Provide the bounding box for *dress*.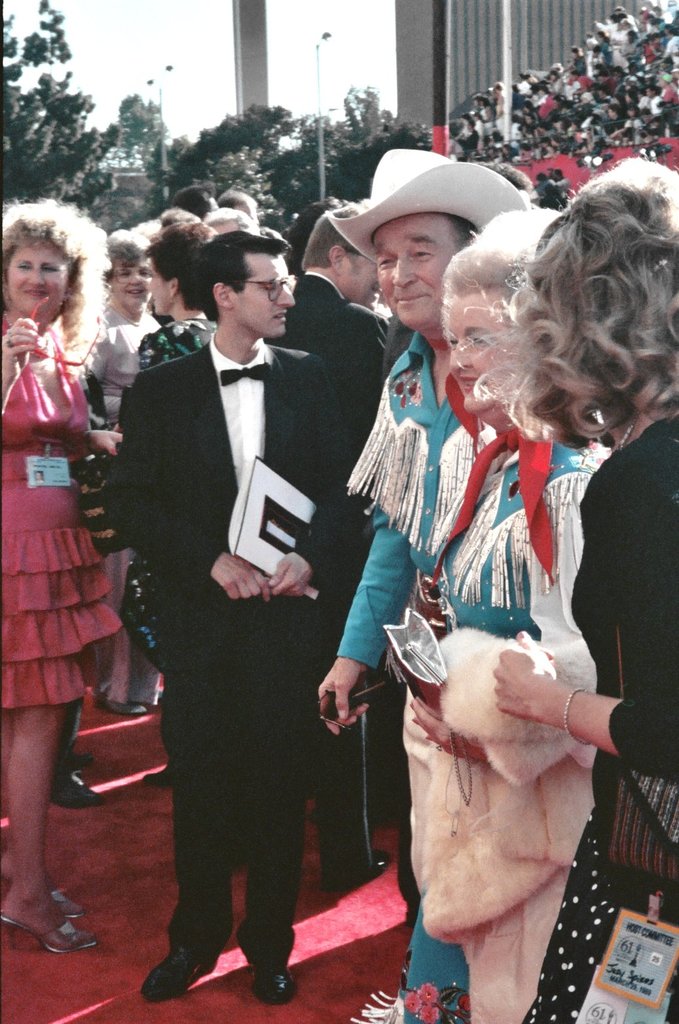
{"left": 0, "top": 310, "right": 124, "bottom": 709}.
